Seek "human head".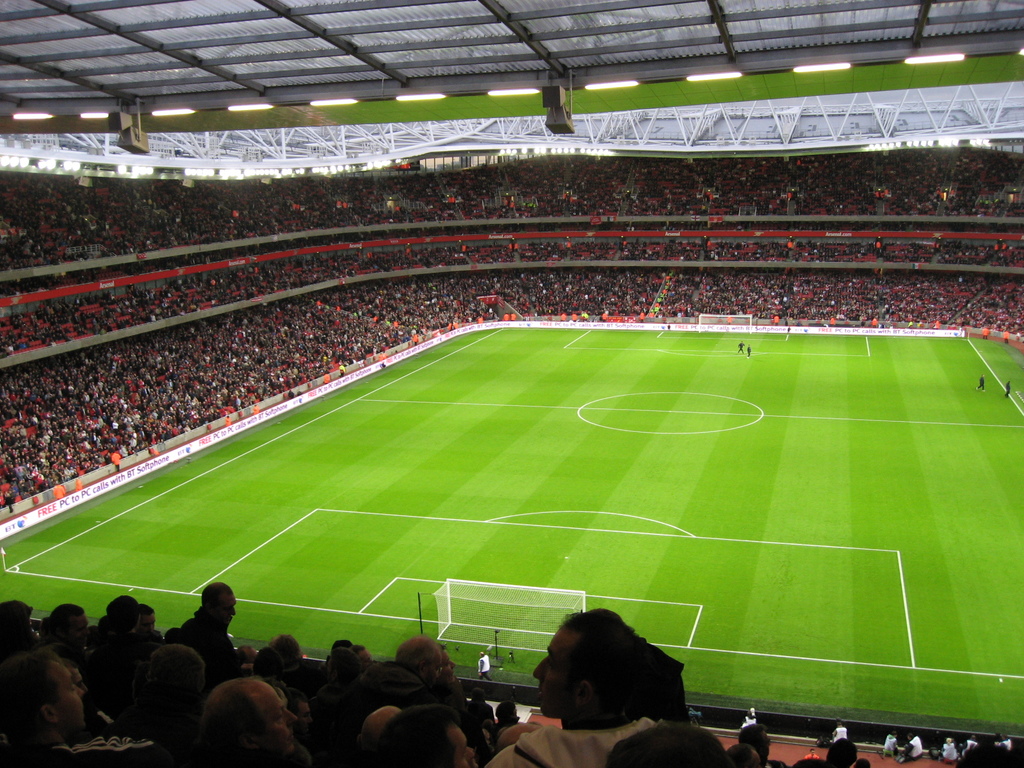
[744, 707, 762, 719].
